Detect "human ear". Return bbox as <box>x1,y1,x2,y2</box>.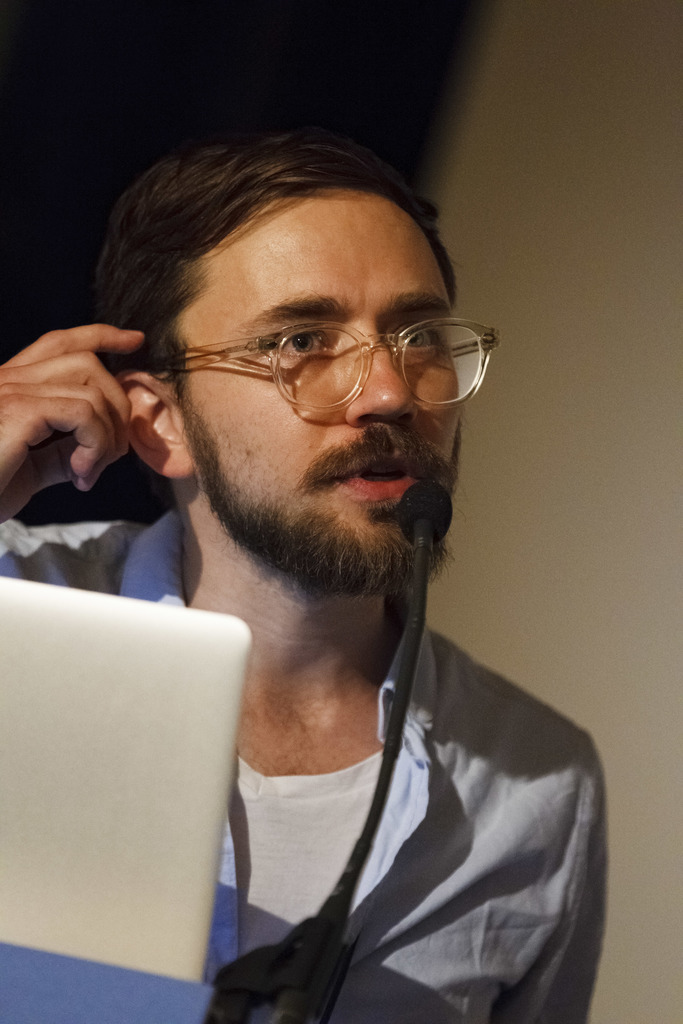
<box>114,376,198,479</box>.
